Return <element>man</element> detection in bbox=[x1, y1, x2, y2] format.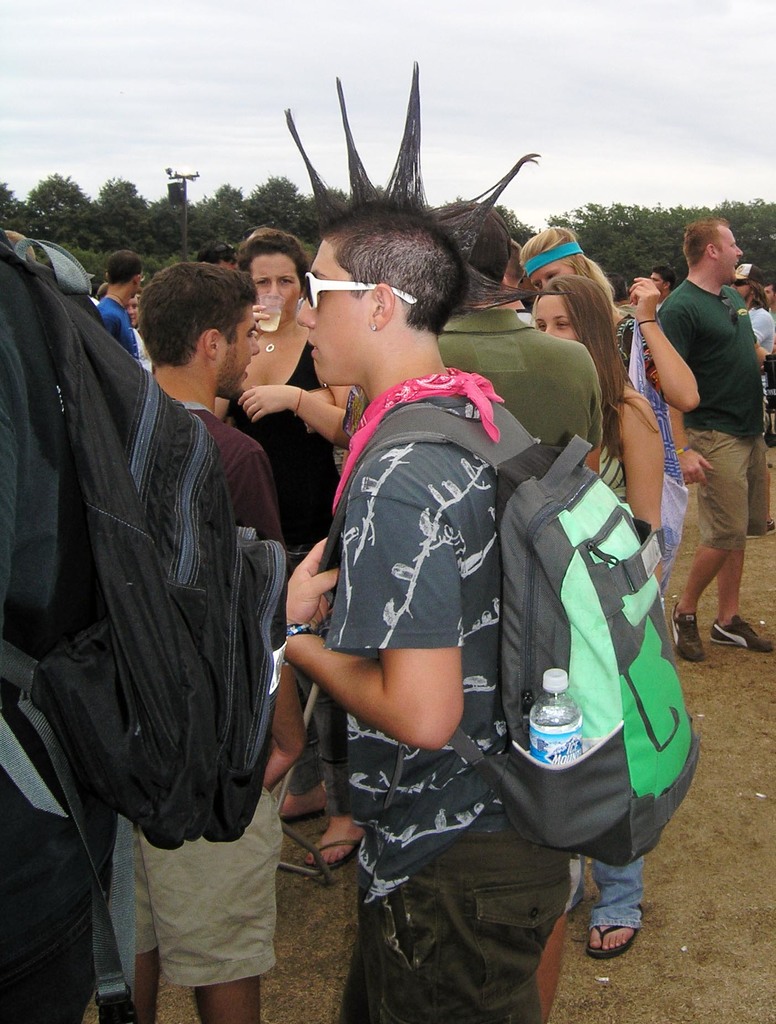
bbox=[732, 261, 775, 354].
